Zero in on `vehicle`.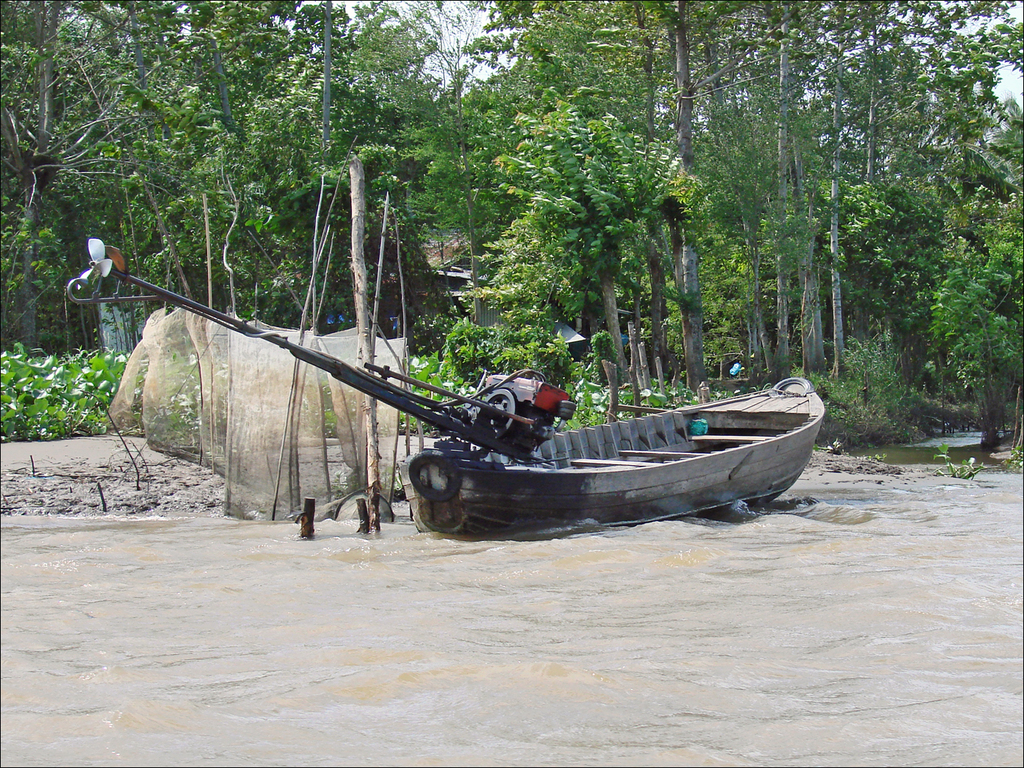
Zeroed in: box(67, 240, 825, 536).
